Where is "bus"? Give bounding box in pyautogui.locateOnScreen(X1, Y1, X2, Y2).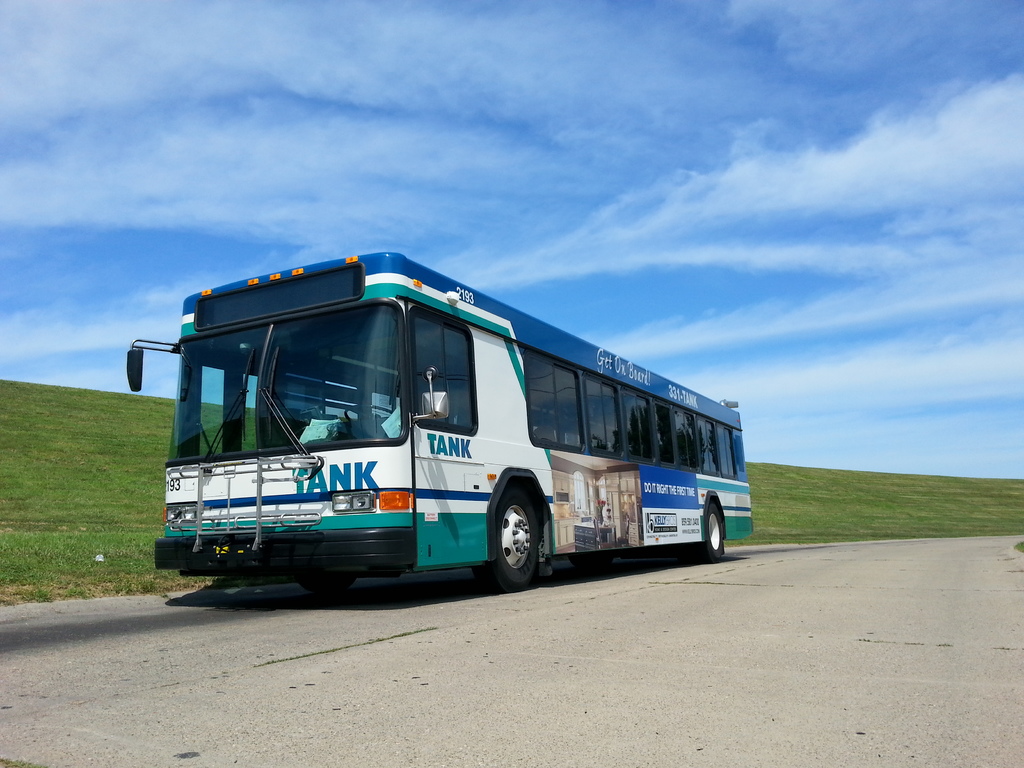
pyautogui.locateOnScreen(123, 247, 758, 600).
